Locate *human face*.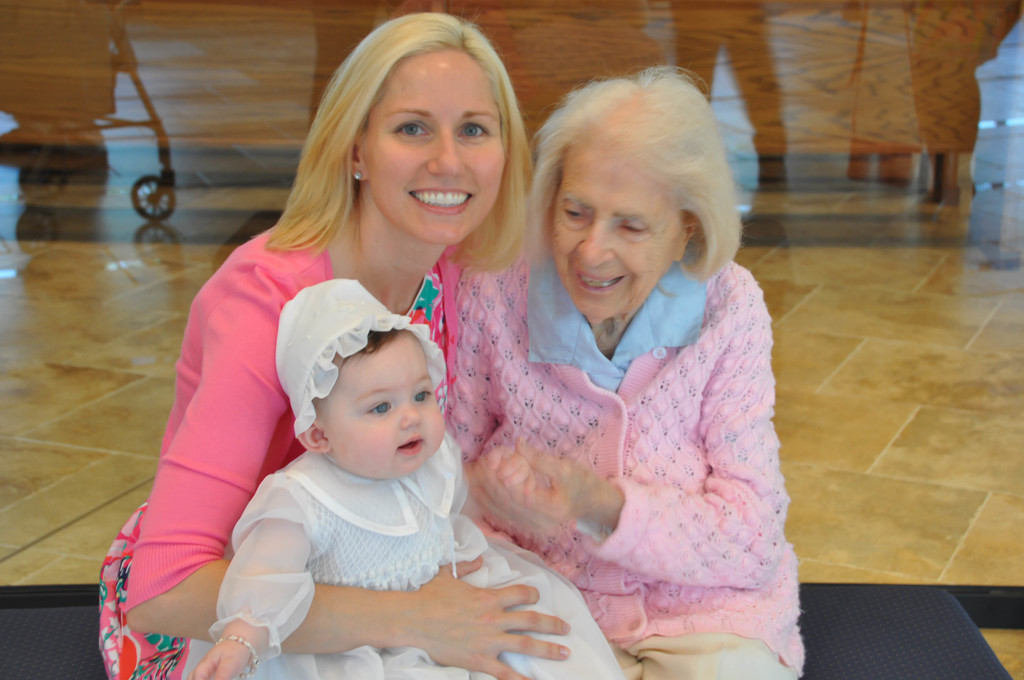
Bounding box: (316, 336, 446, 482).
